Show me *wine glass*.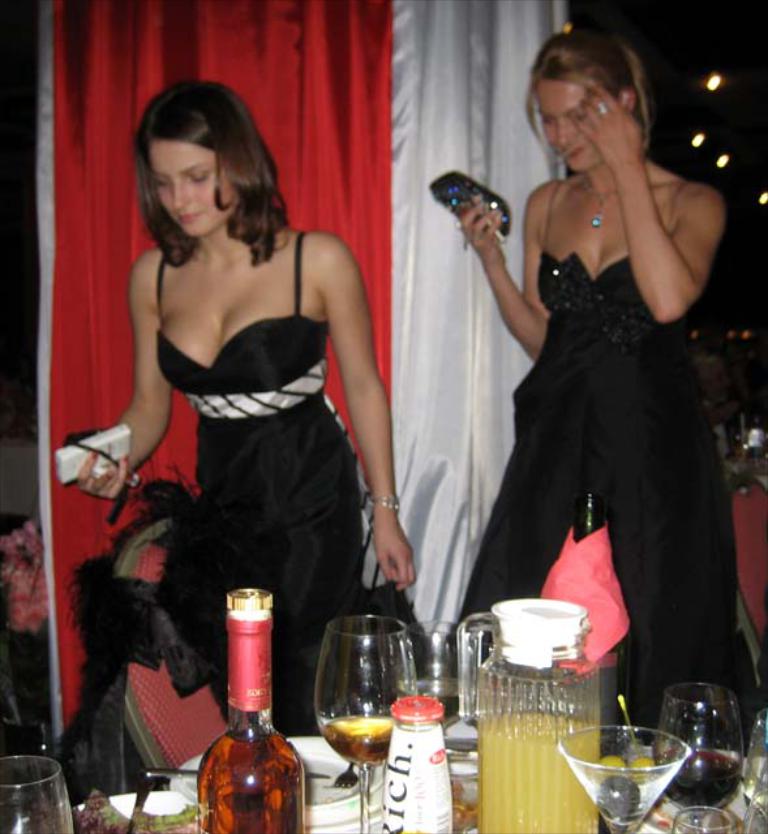
*wine glass* is here: (655,685,742,833).
